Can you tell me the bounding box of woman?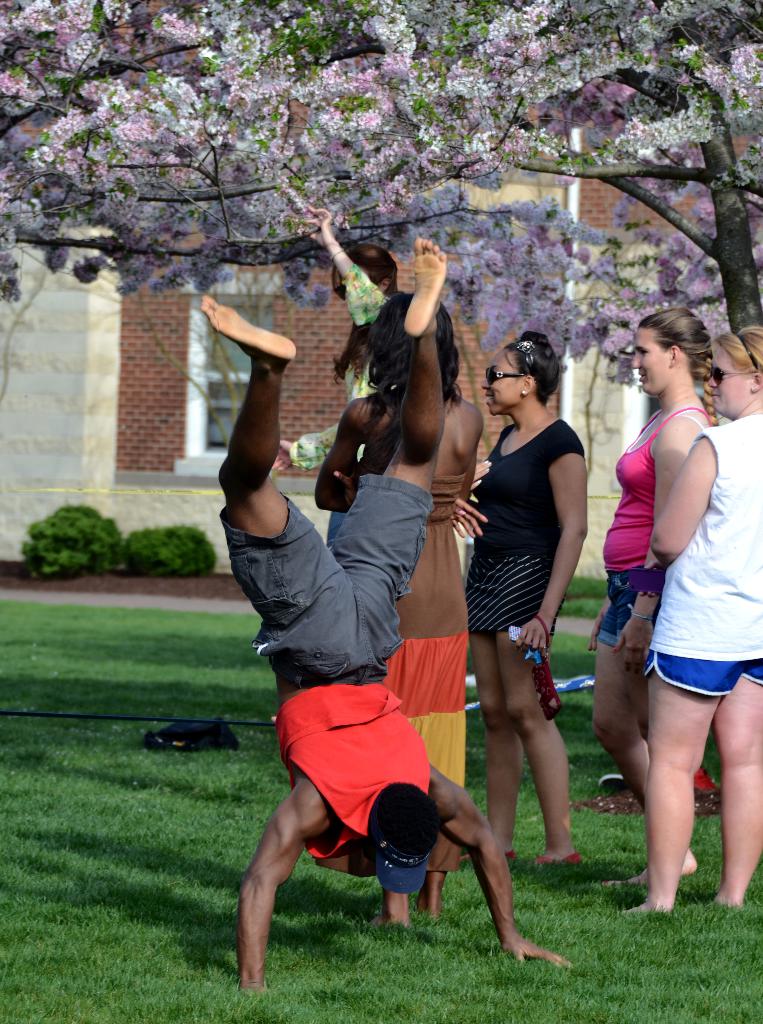
BBox(315, 287, 493, 921).
